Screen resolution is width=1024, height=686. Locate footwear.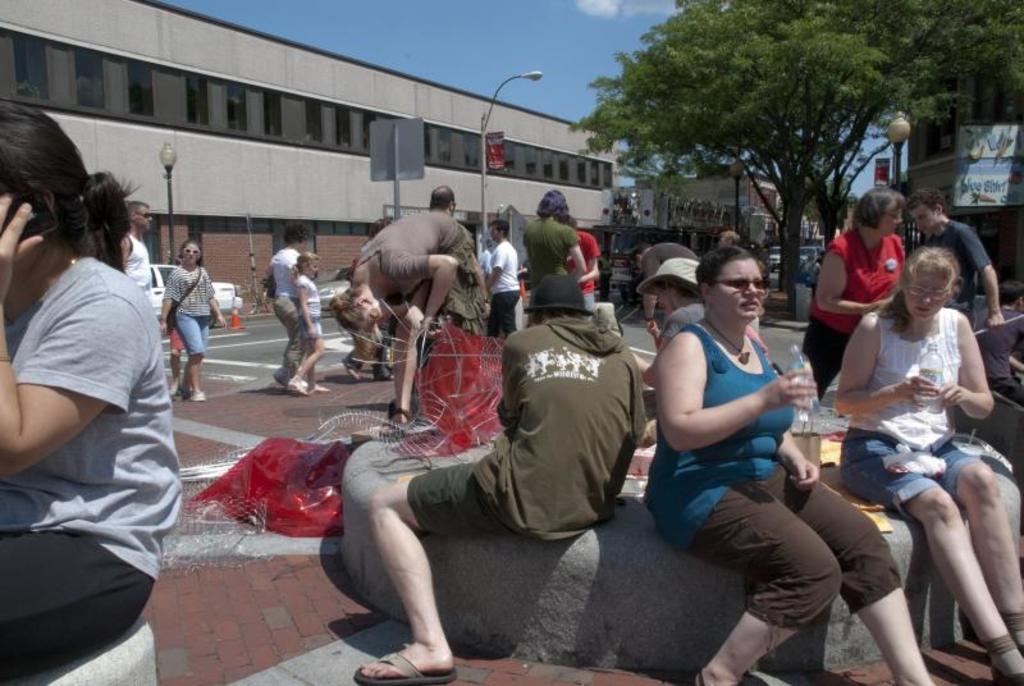
356,650,454,685.
